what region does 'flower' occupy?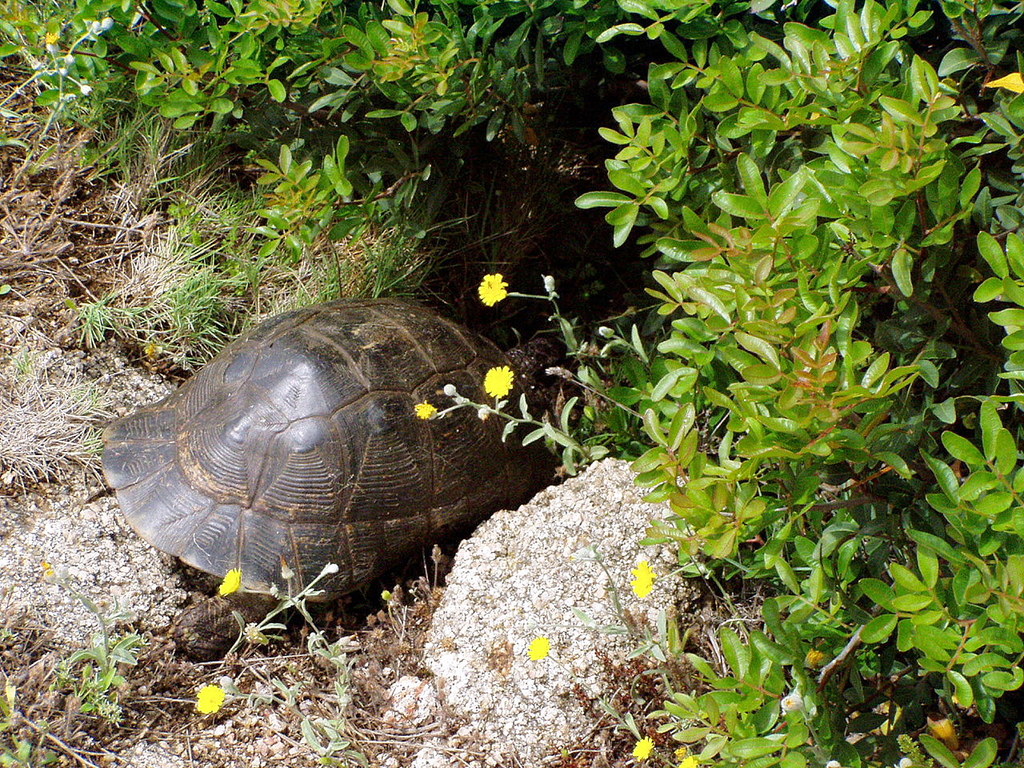
crop(470, 271, 510, 310).
